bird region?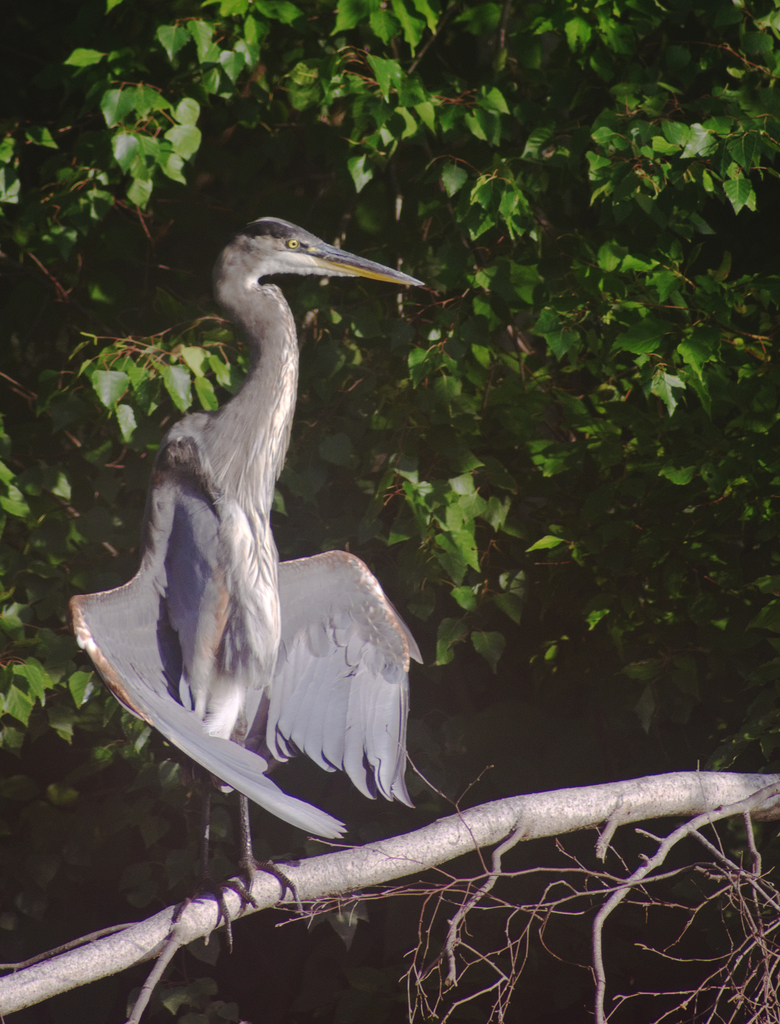
crop(81, 202, 441, 890)
